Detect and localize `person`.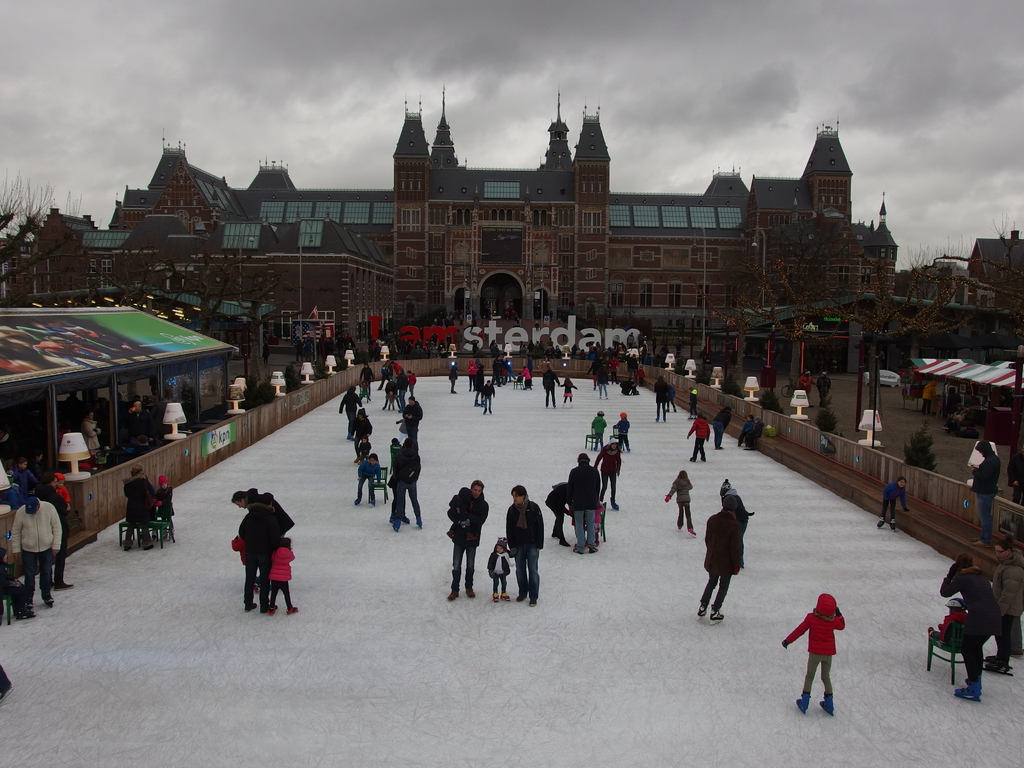
Localized at {"x1": 681, "y1": 413, "x2": 703, "y2": 462}.
